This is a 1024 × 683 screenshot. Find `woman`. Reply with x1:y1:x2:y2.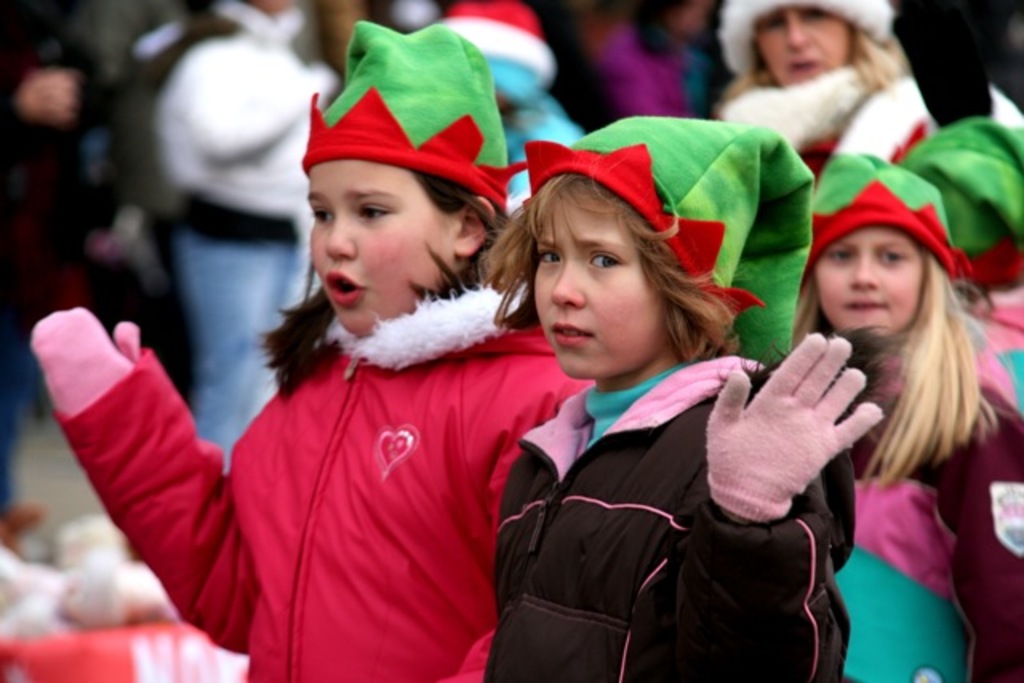
710:0:920:181.
